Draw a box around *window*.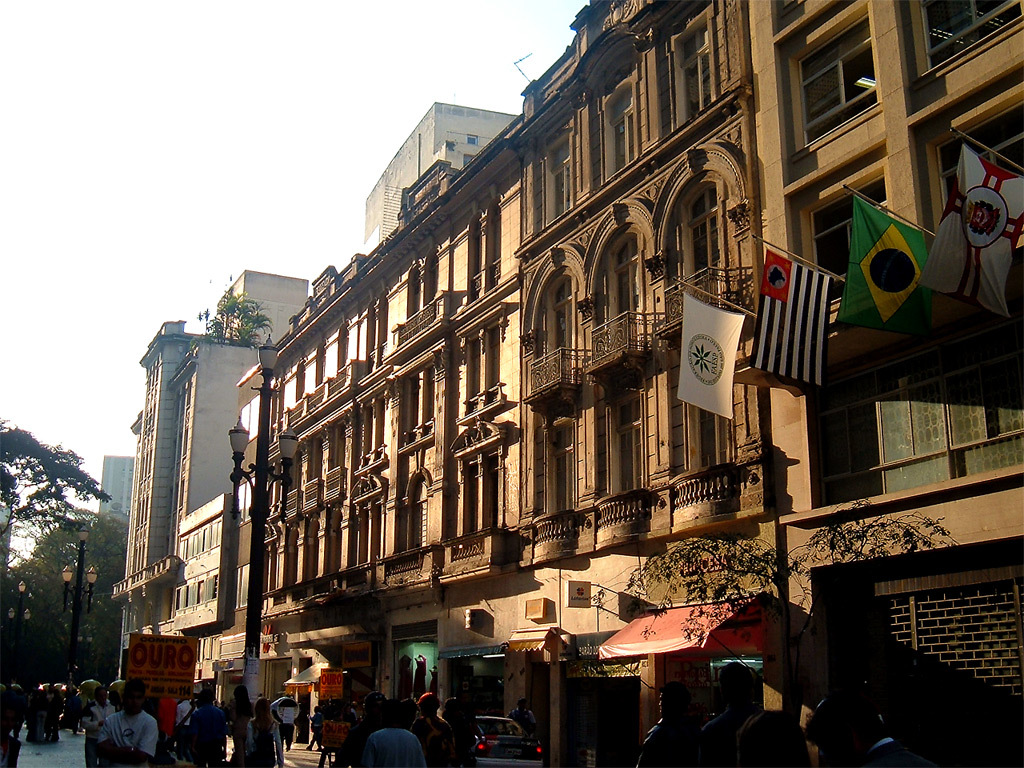
[679,26,714,117].
